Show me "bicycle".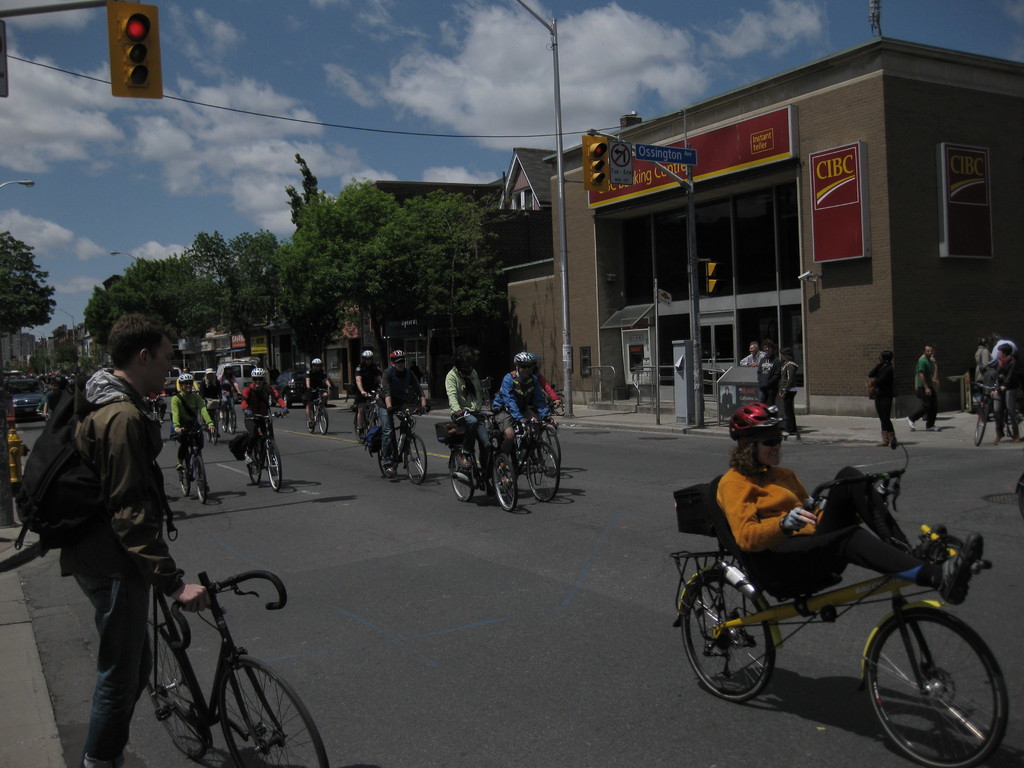
"bicycle" is here: <region>370, 404, 426, 488</region>.
